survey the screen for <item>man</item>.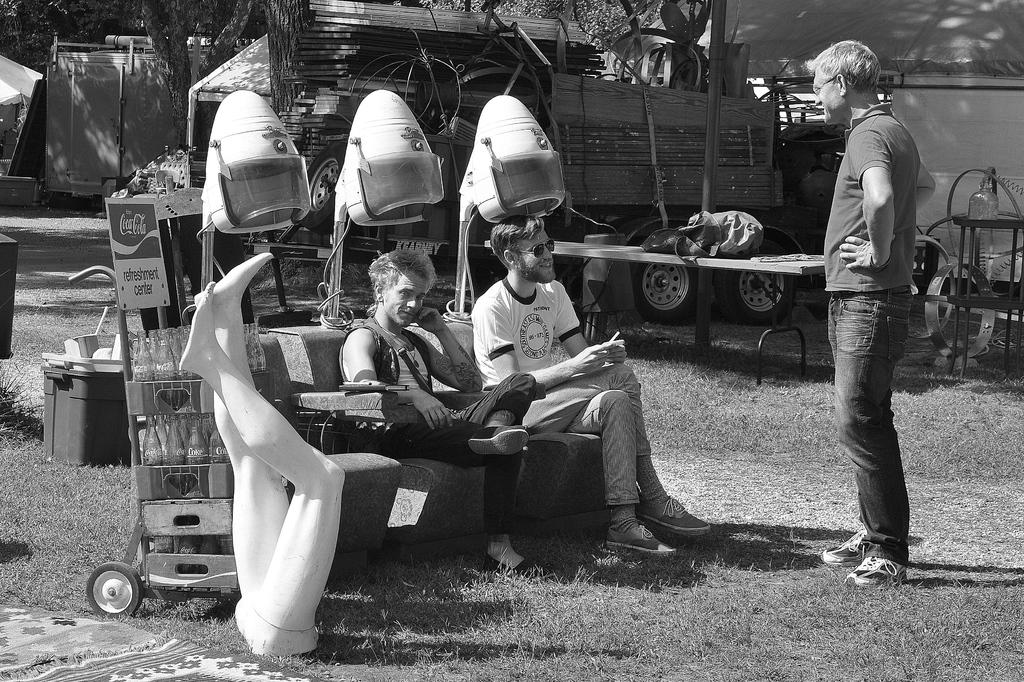
Survey found: l=467, t=213, r=703, b=560.
